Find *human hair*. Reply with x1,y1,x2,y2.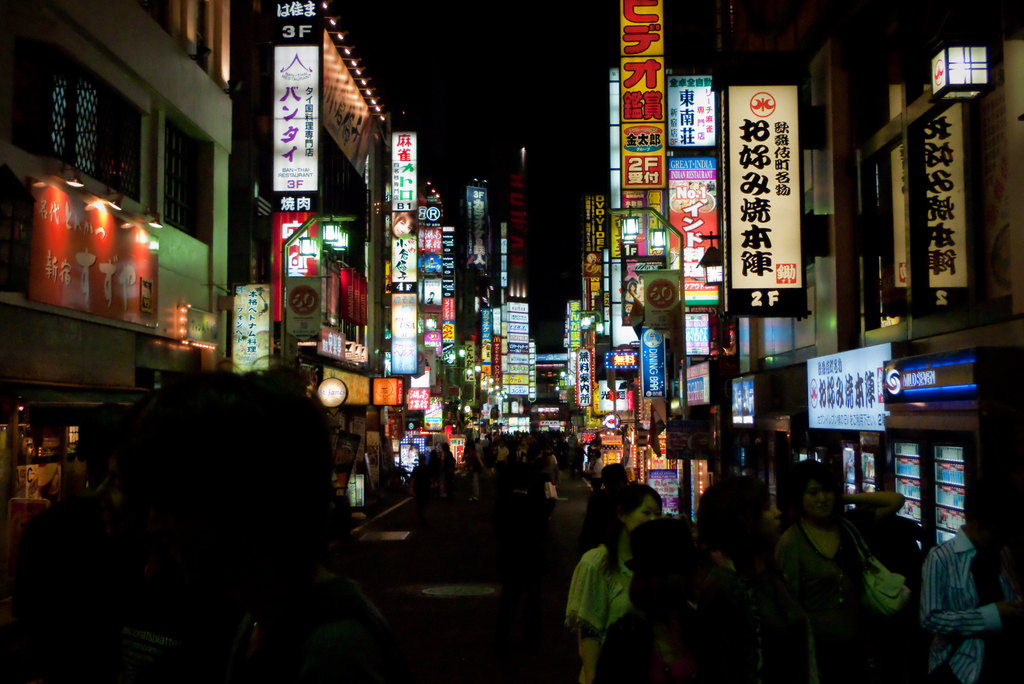
627,281,637,294.
